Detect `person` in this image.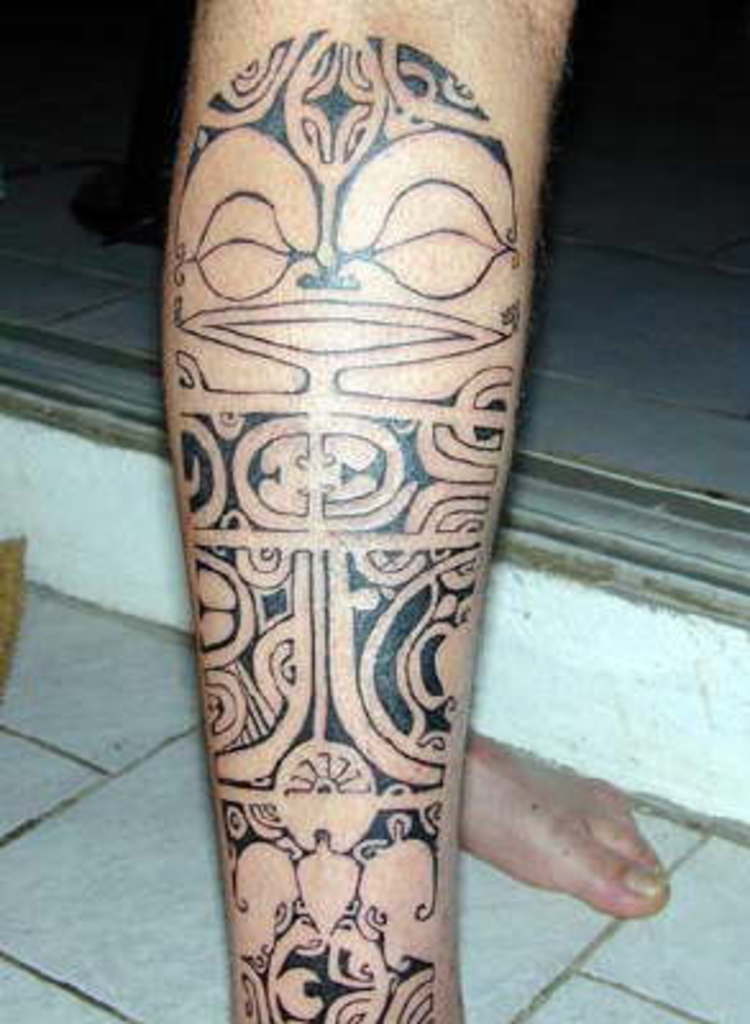
Detection: 148,20,532,1023.
